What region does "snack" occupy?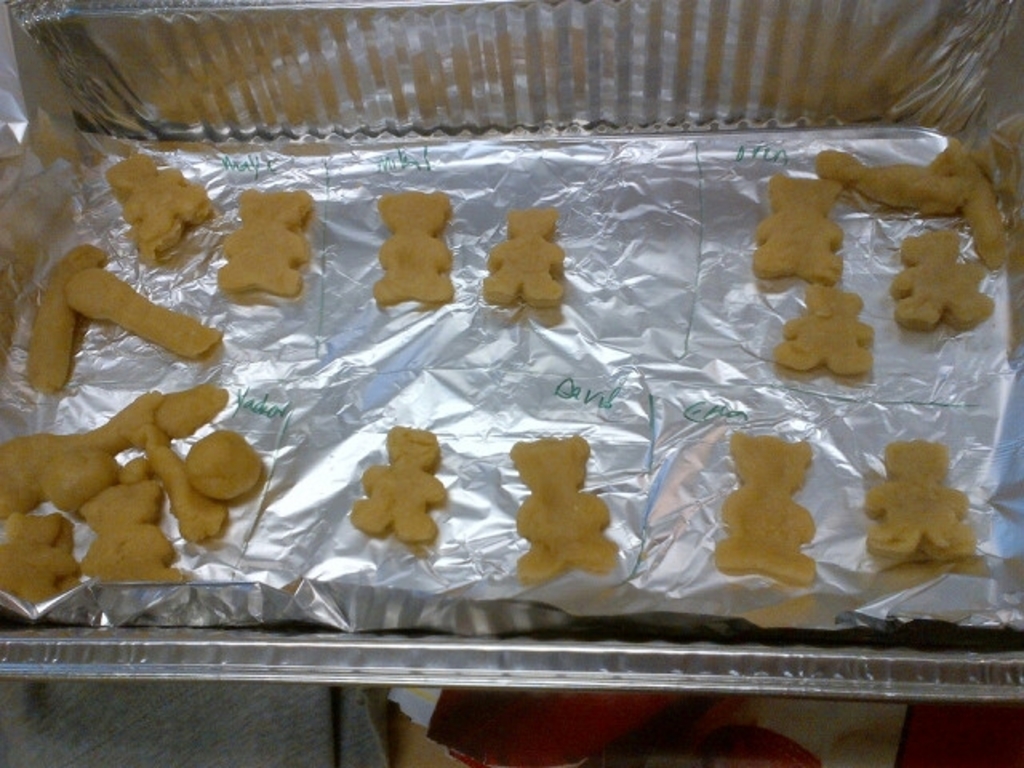
(933, 141, 1022, 275).
